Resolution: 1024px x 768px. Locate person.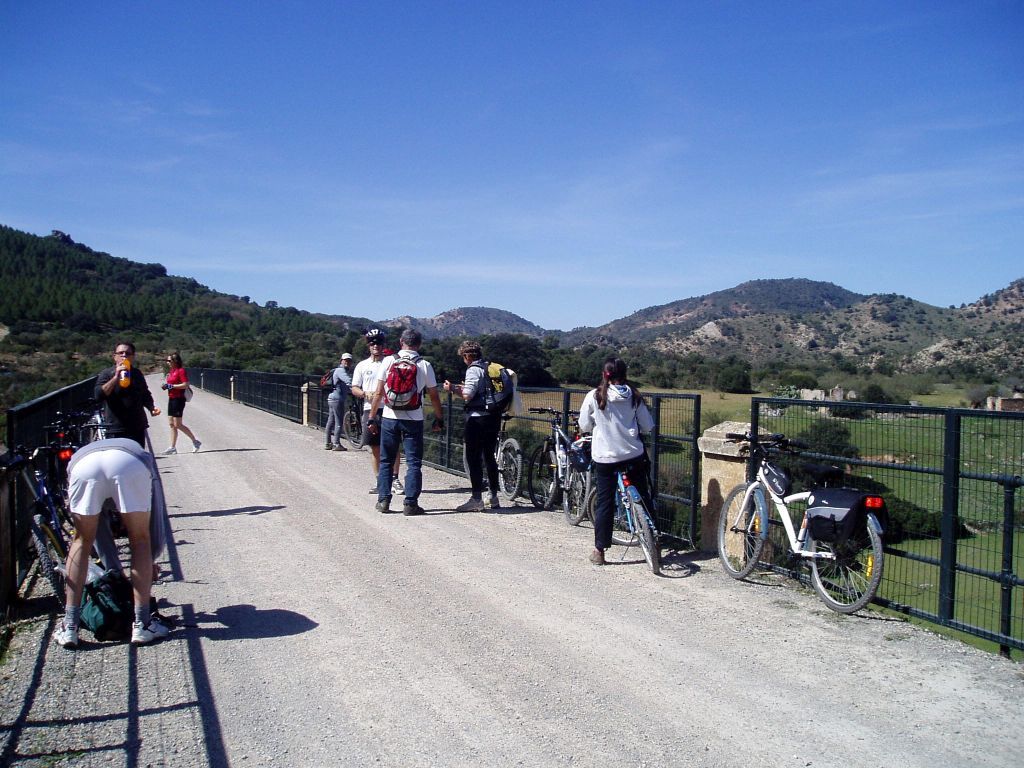
select_region(346, 334, 389, 418).
